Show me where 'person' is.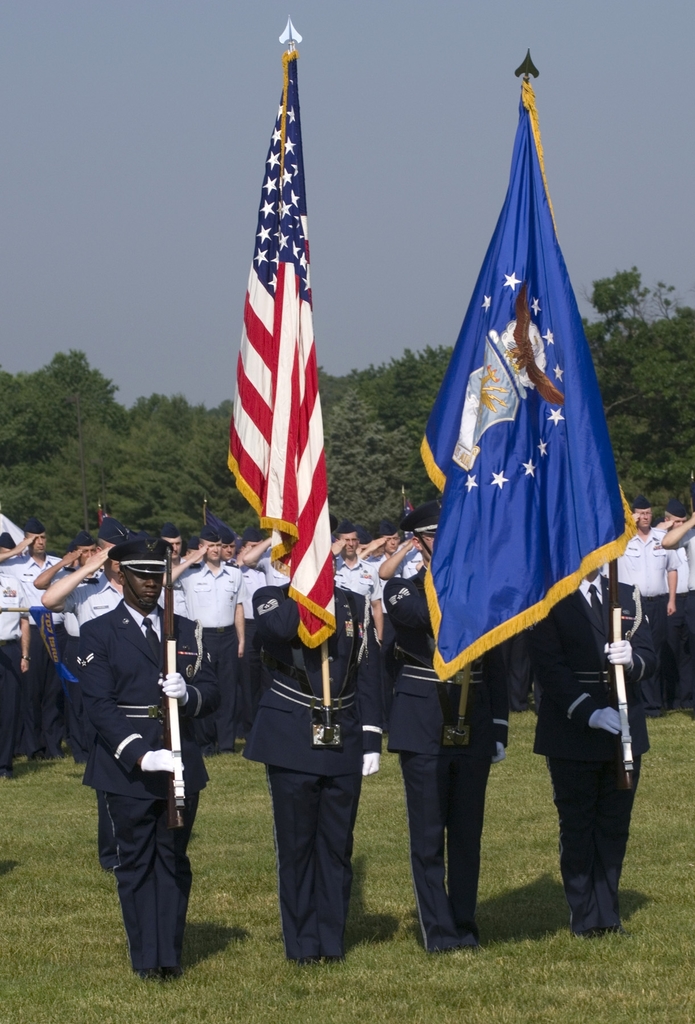
'person' is at bbox=[322, 529, 376, 614].
